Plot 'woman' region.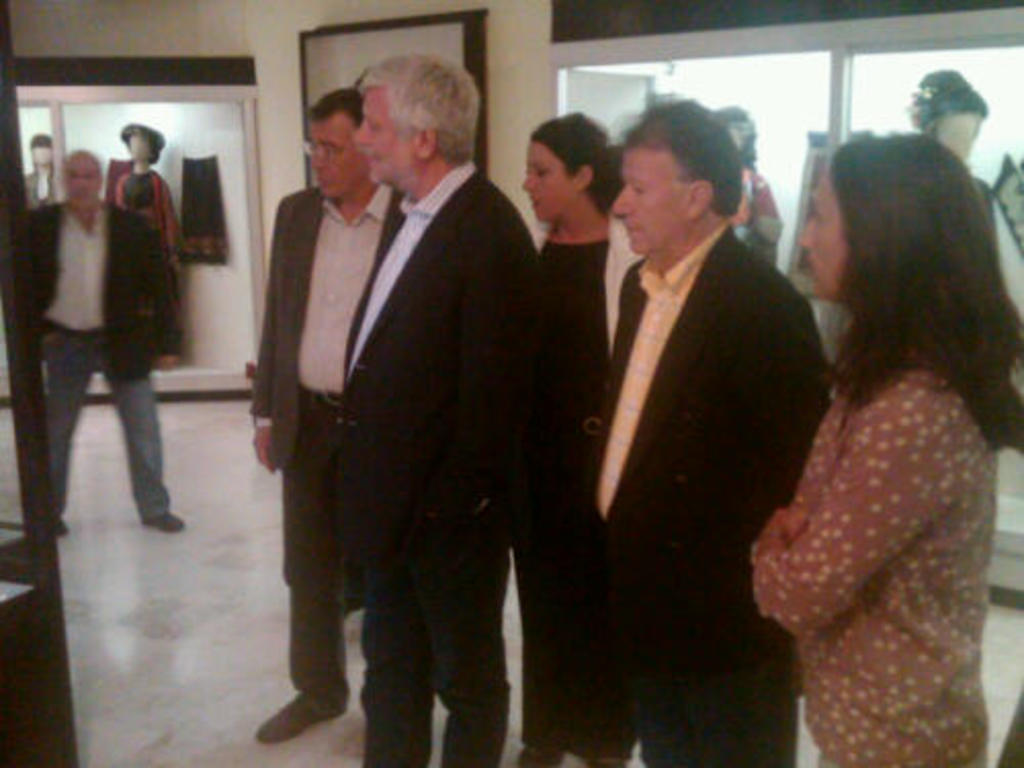
Plotted at crop(719, 123, 1023, 705).
